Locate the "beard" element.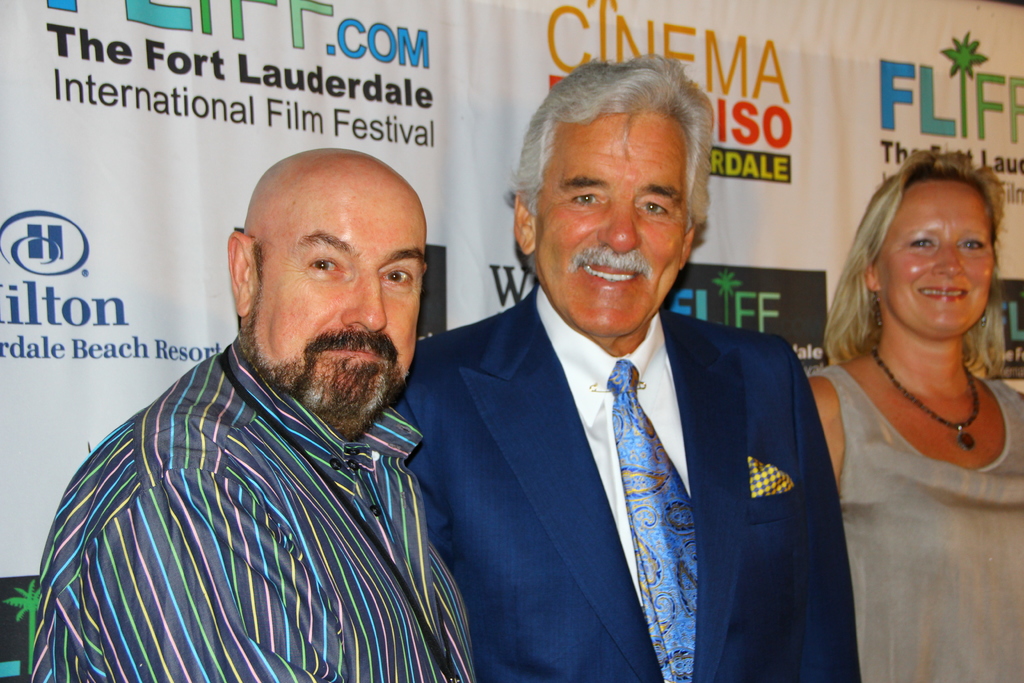
Element bbox: 237, 292, 410, 441.
